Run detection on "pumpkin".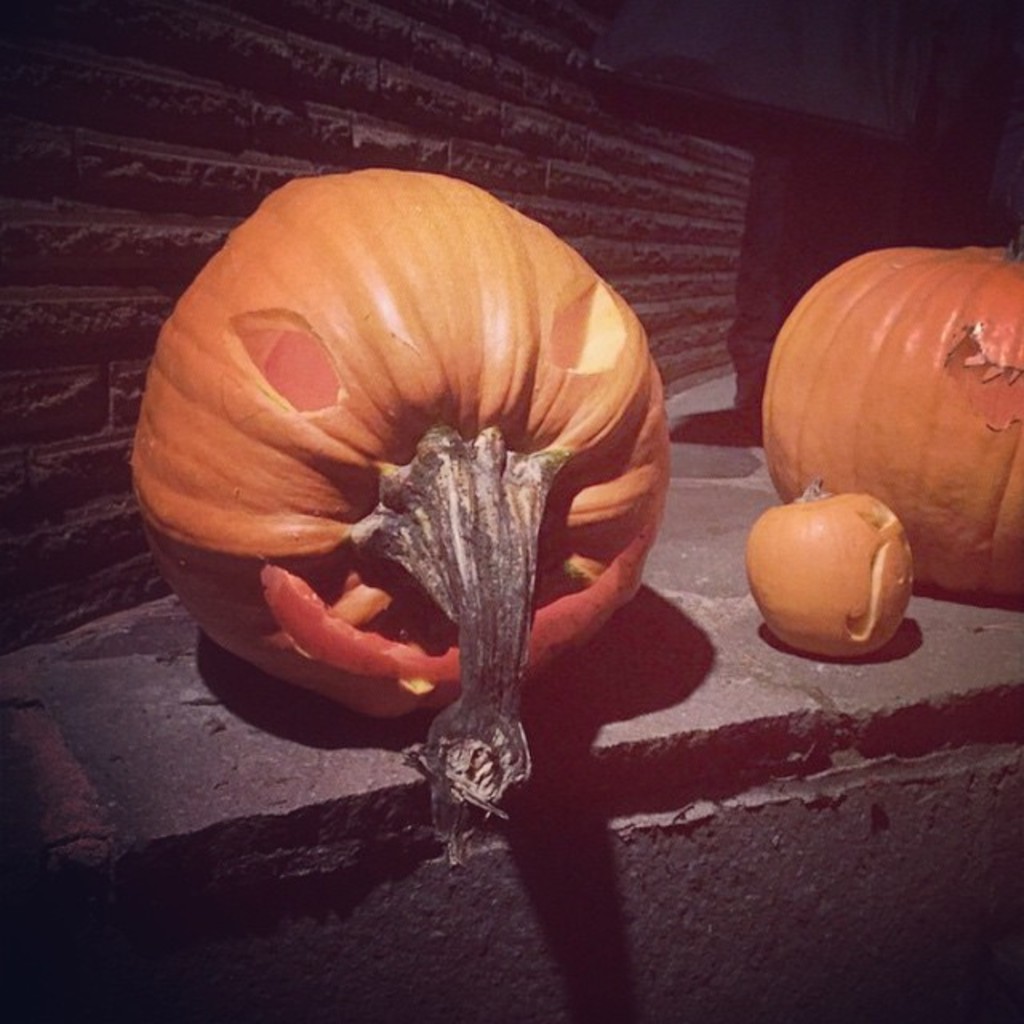
Result: crop(133, 170, 666, 830).
